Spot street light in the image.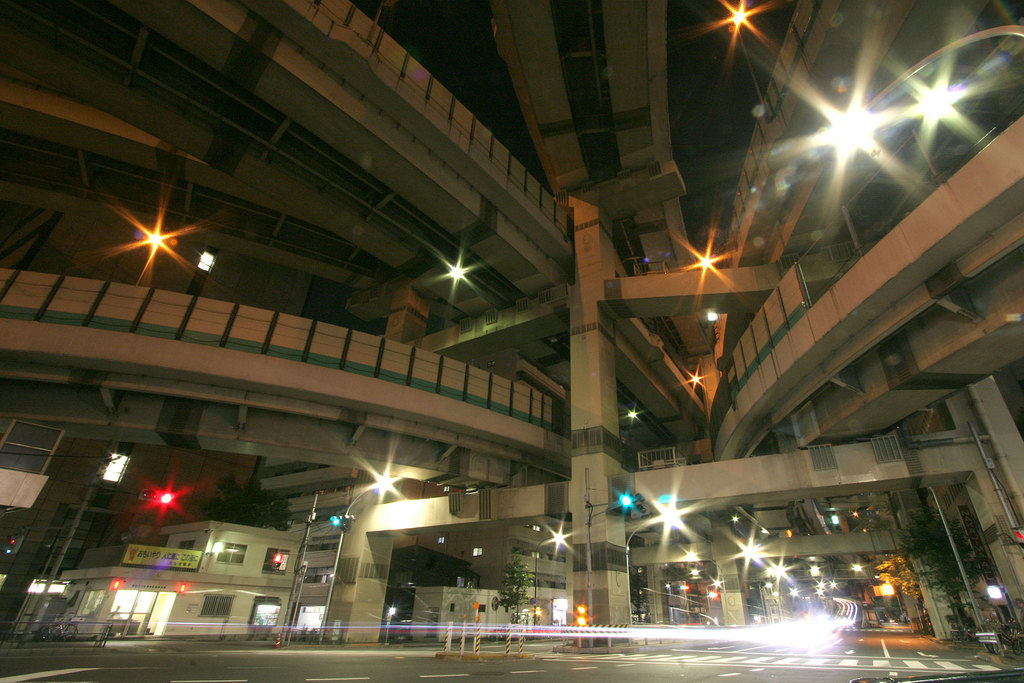
street light found at [616,498,689,629].
